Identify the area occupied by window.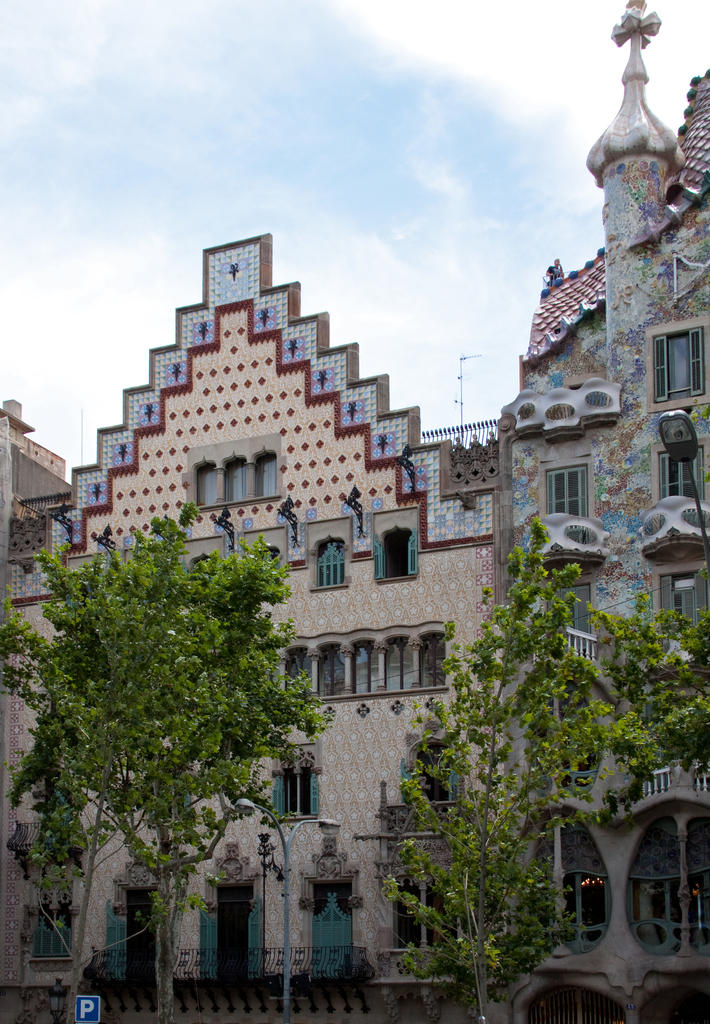
Area: crop(381, 637, 414, 690).
